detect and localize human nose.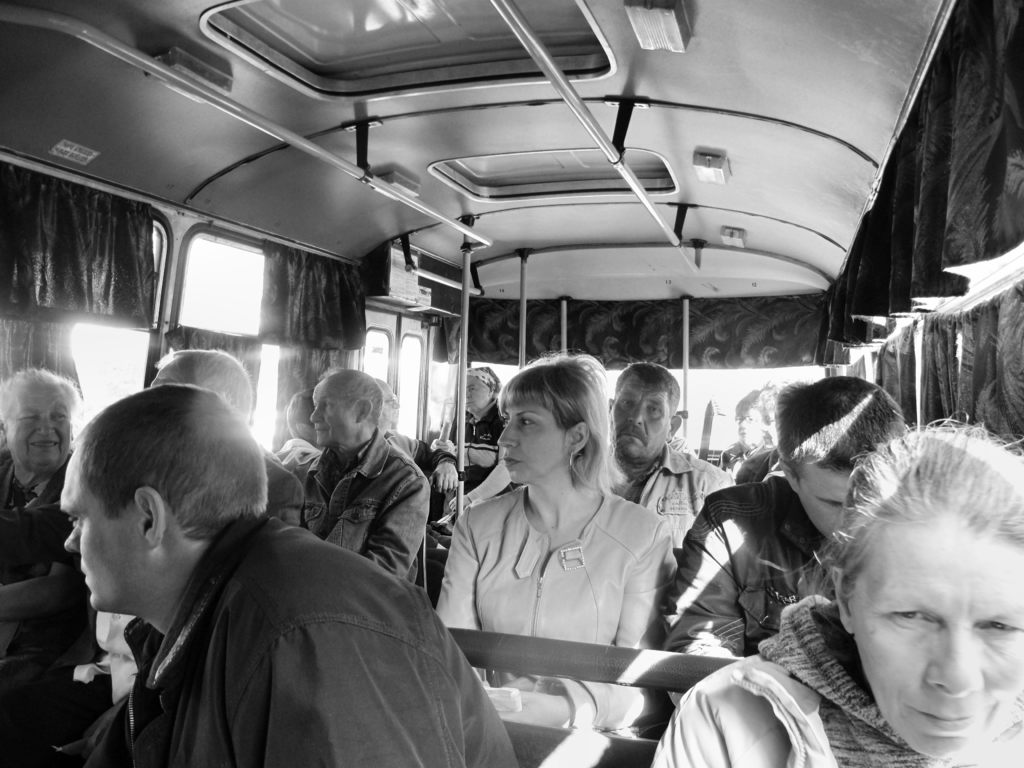
Localized at l=61, t=519, r=81, b=552.
